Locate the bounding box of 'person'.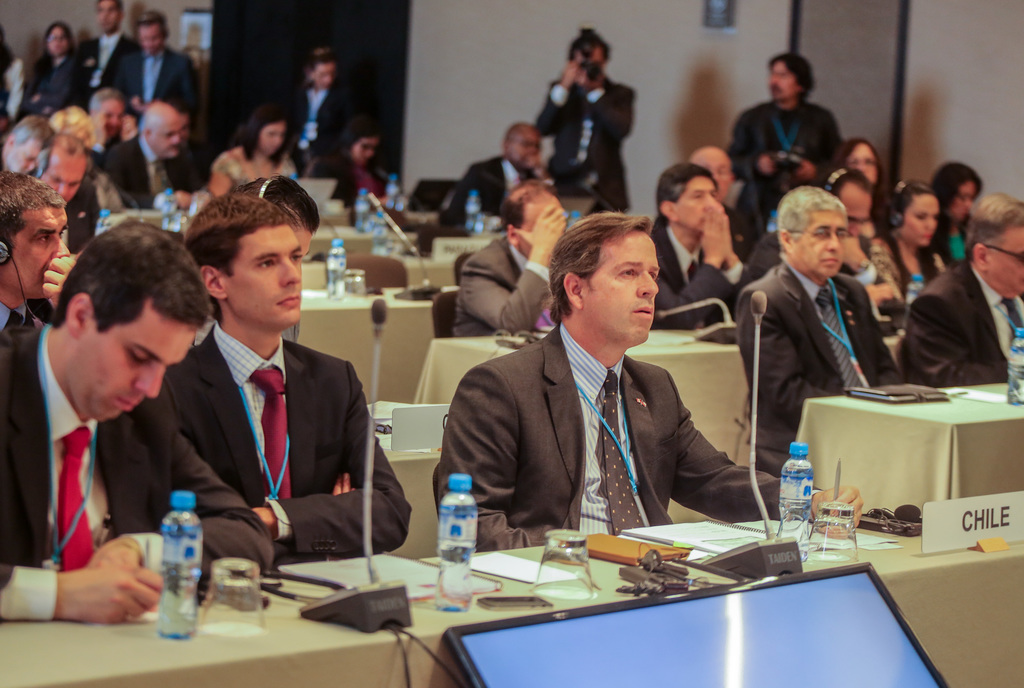
Bounding box: <region>438, 206, 859, 551</region>.
